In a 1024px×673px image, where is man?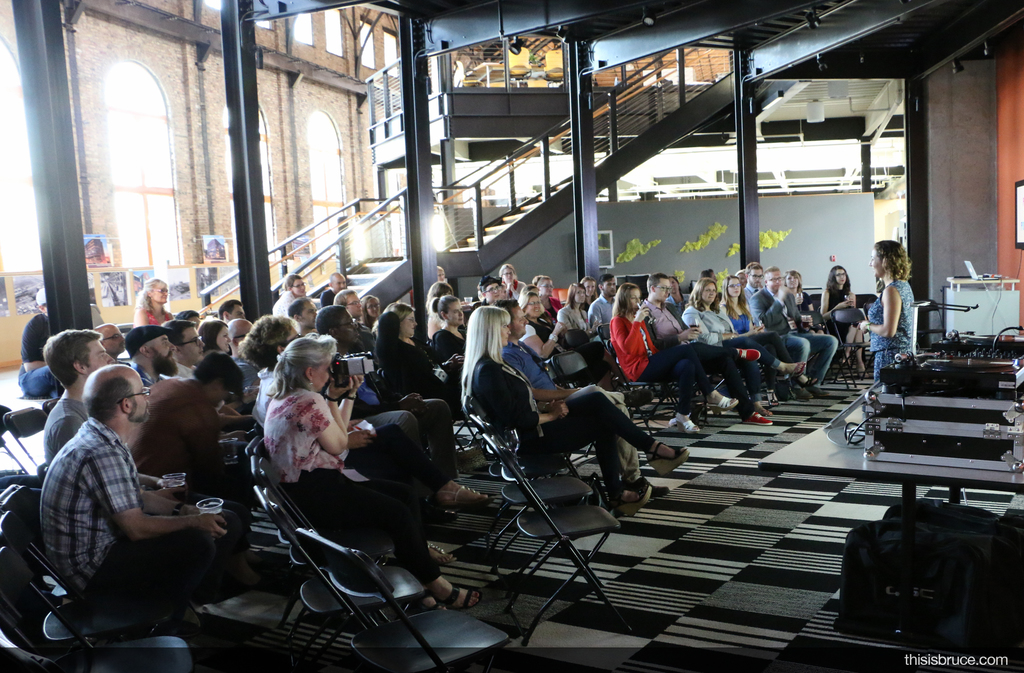
box(749, 268, 836, 397).
